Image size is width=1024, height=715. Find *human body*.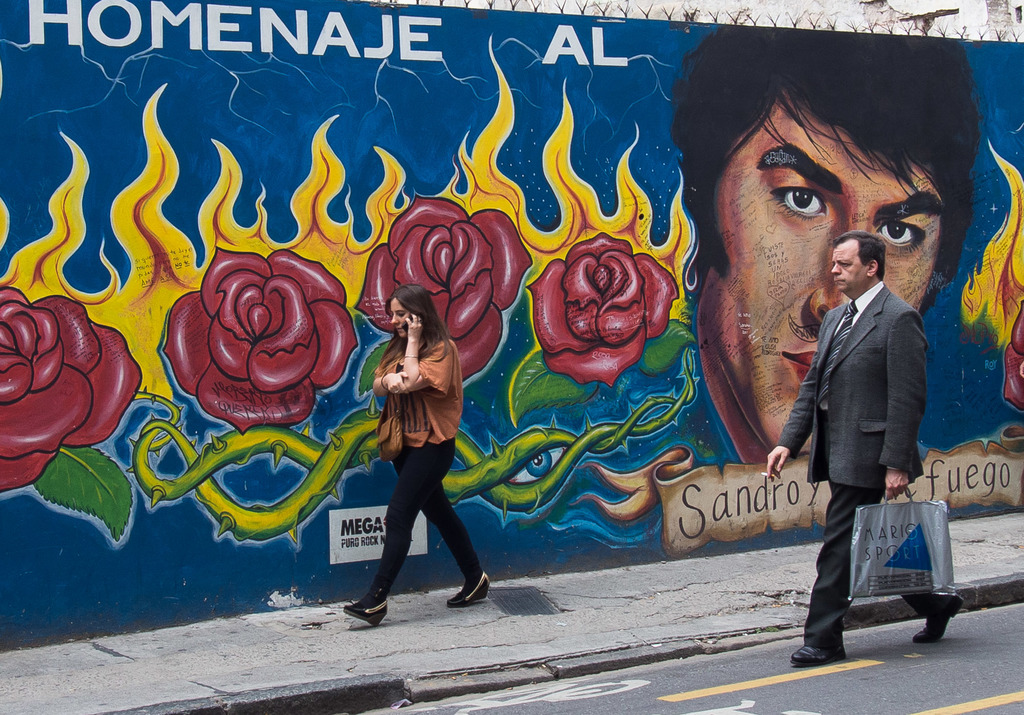
box(353, 278, 473, 623).
